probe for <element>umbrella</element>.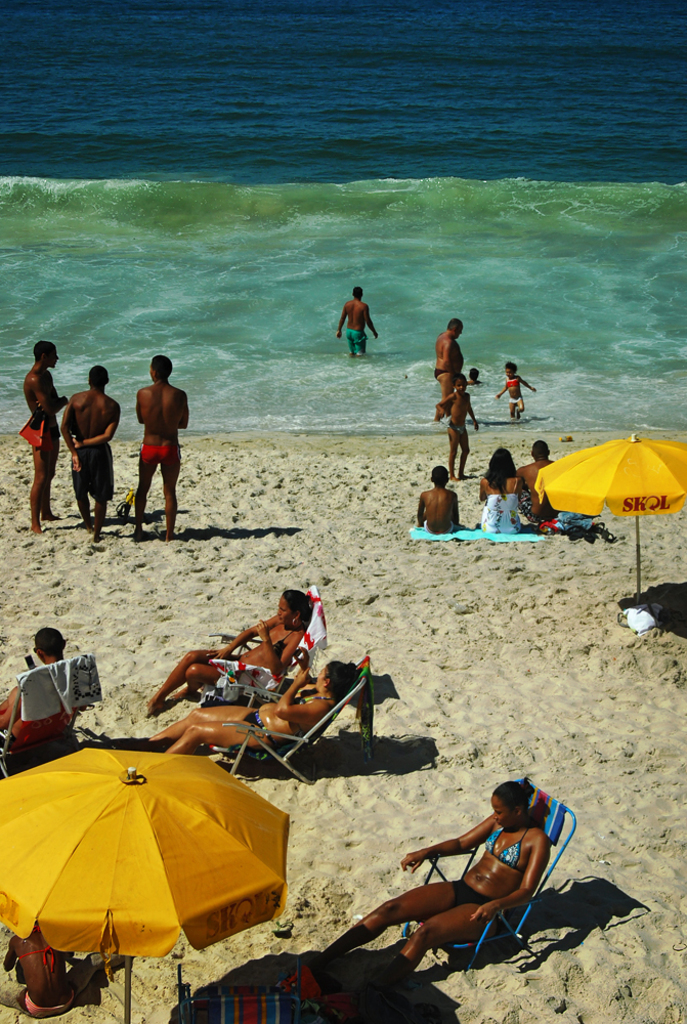
Probe result: rect(544, 420, 686, 582).
